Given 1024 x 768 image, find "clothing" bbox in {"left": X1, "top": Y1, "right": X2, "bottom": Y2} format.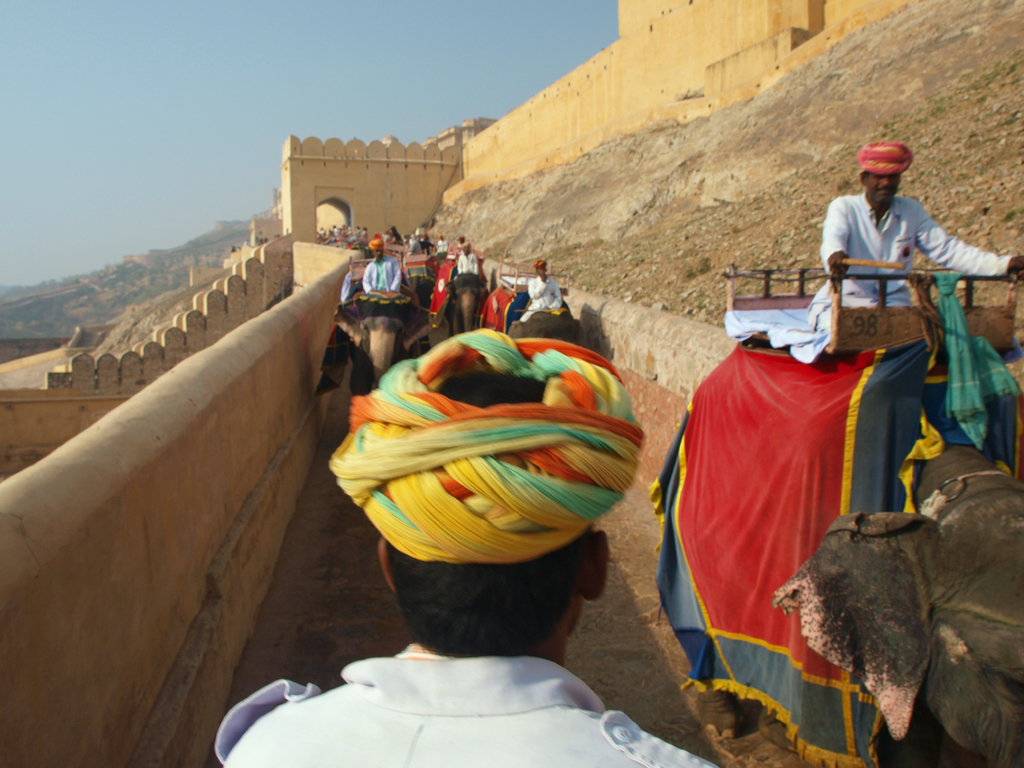
{"left": 520, "top": 269, "right": 566, "bottom": 321}.
